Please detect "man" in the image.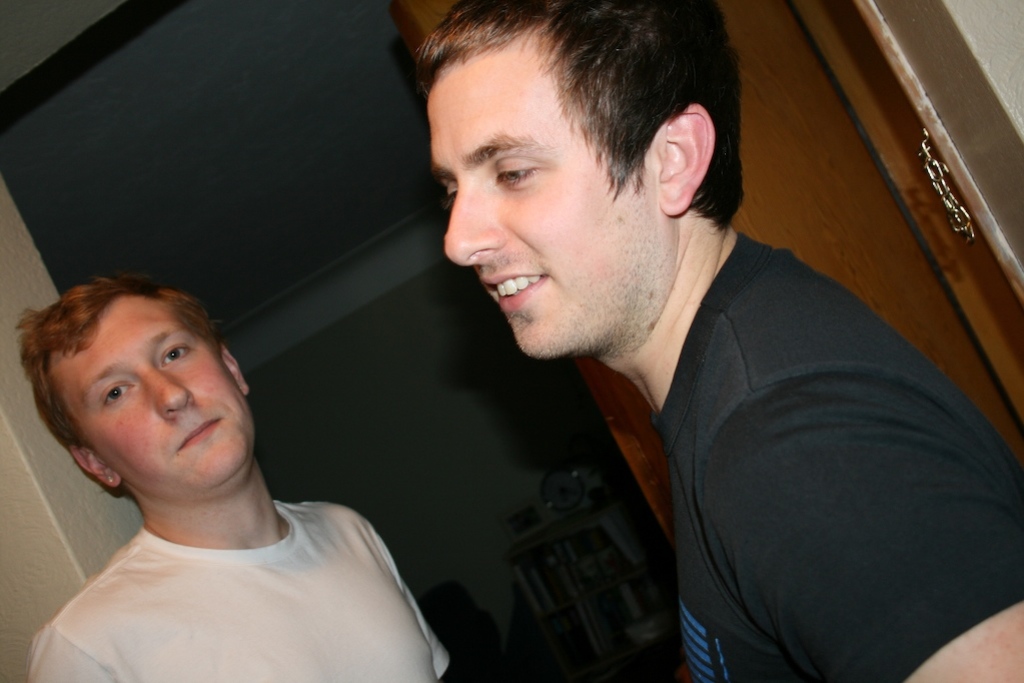
[left=412, top=0, right=1023, bottom=682].
